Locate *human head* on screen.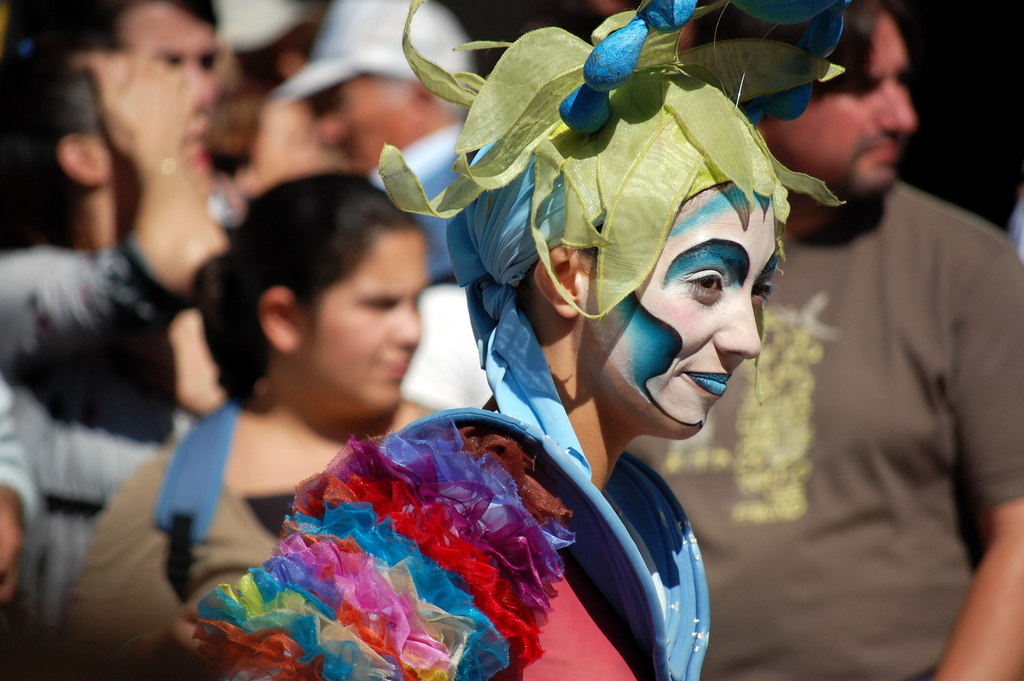
On screen at (755,0,913,208).
